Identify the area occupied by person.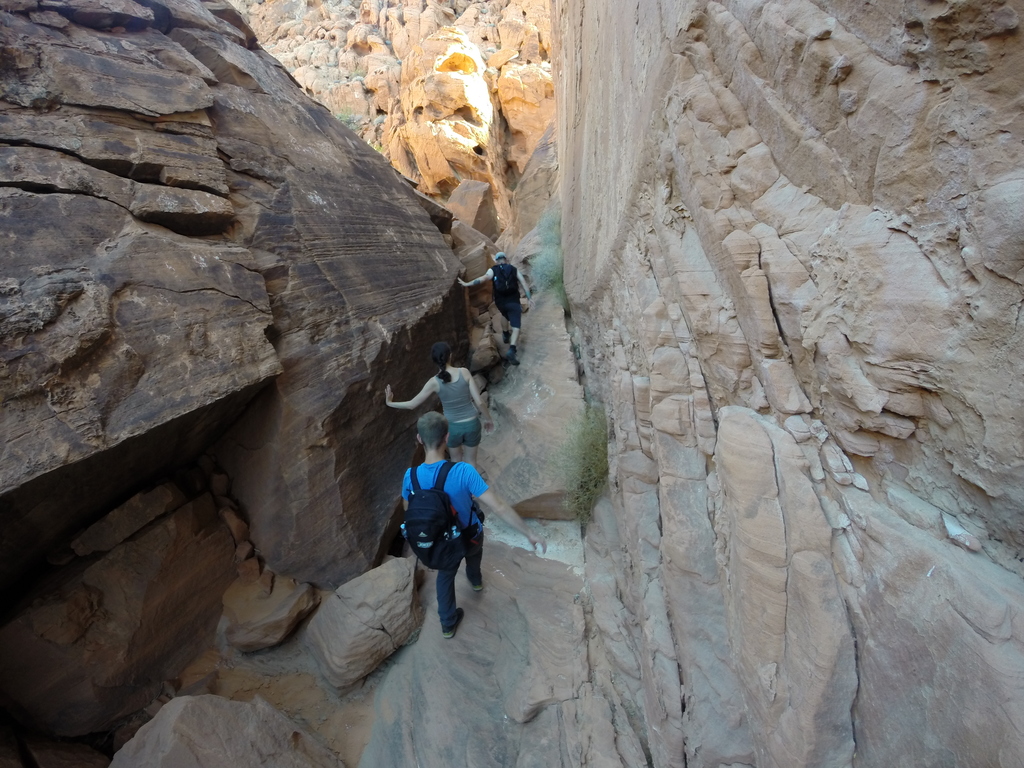
Area: detection(390, 415, 487, 644).
